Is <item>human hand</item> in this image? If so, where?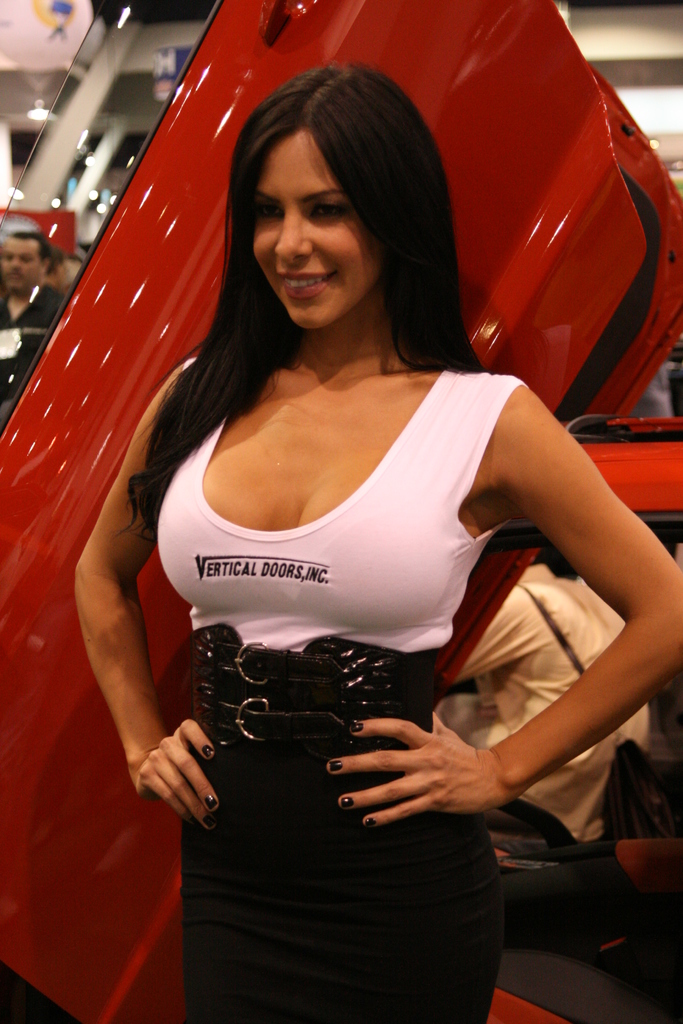
Yes, at Rect(127, 715, 223, 835).
